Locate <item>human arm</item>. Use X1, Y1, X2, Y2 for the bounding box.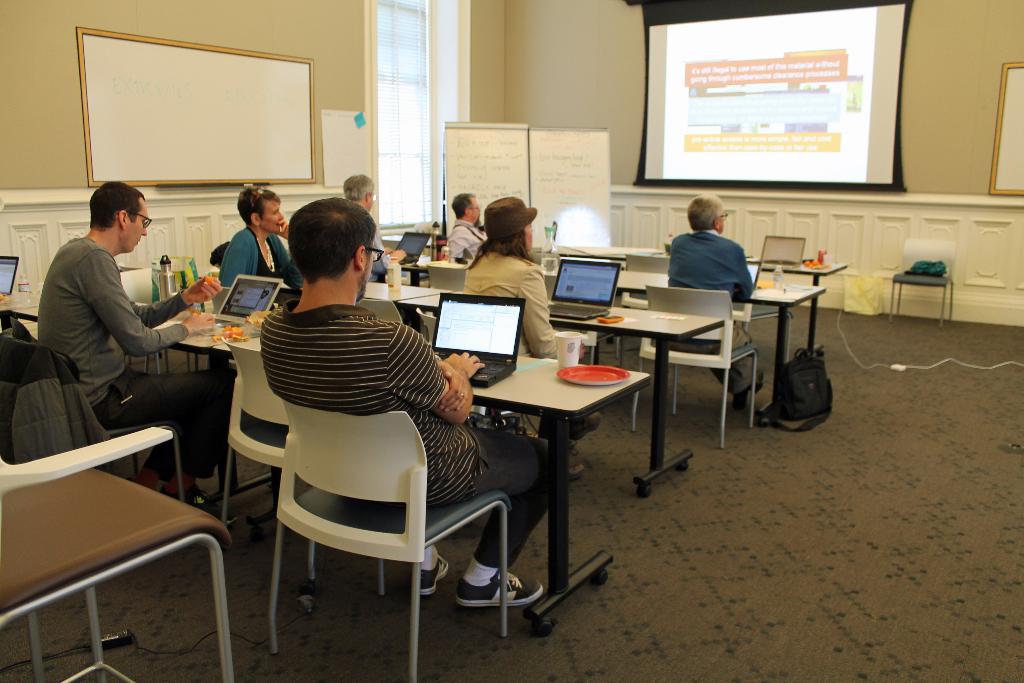
219, 233, 254, 286.
